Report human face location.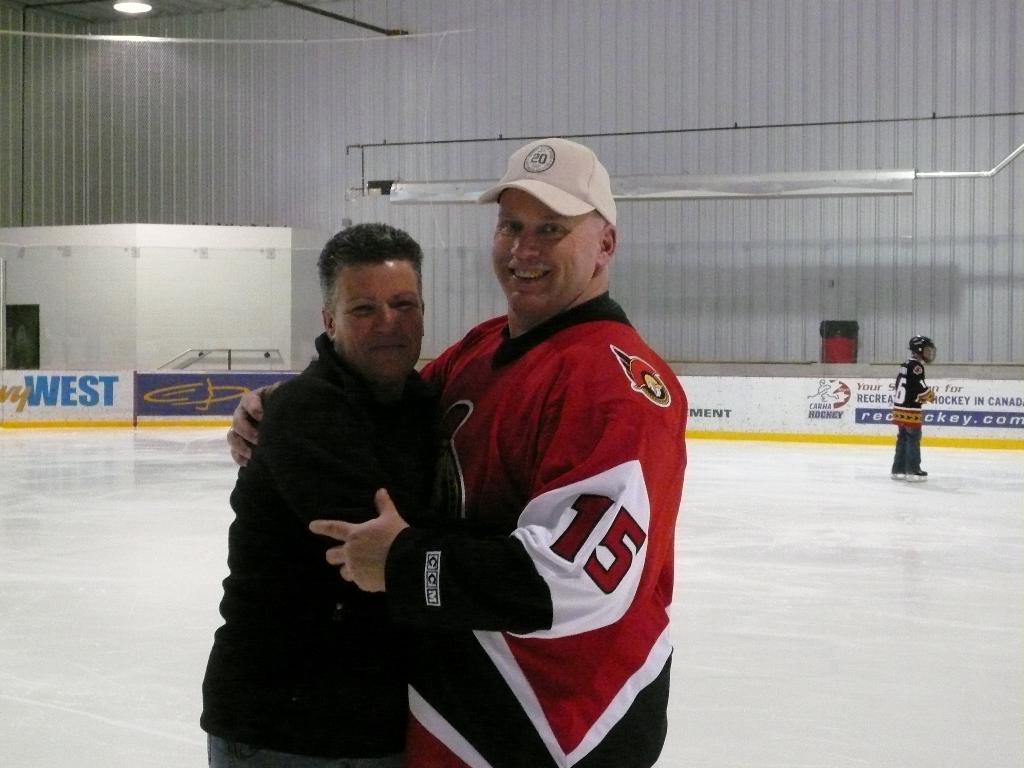
Report: [x1=335, y1=259, x2=422, y2=376].
